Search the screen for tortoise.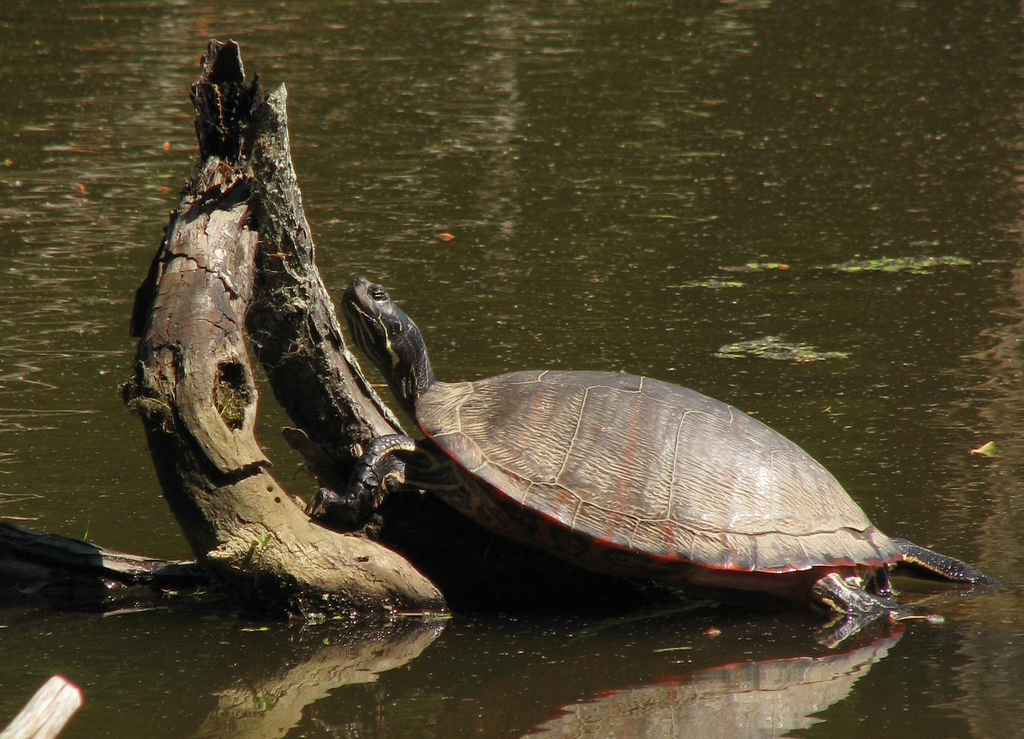
Found at crop(305, 280, 1000, 642).
